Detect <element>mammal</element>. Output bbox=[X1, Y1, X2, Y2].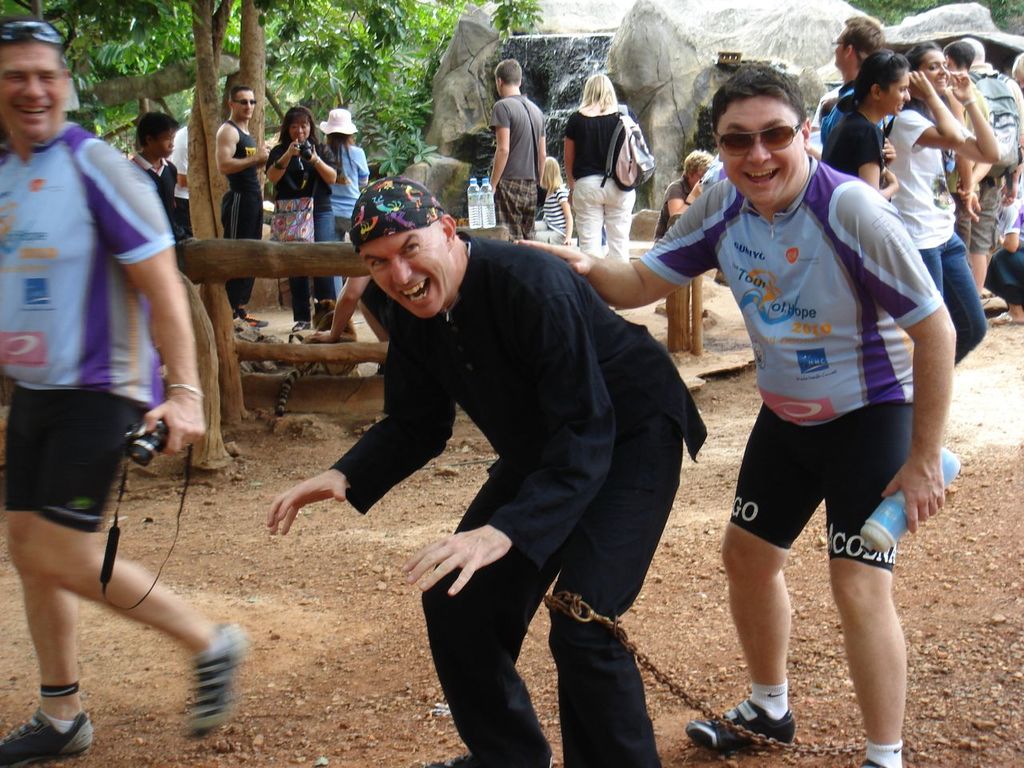
bbox=[559, 69, 645, 259].
